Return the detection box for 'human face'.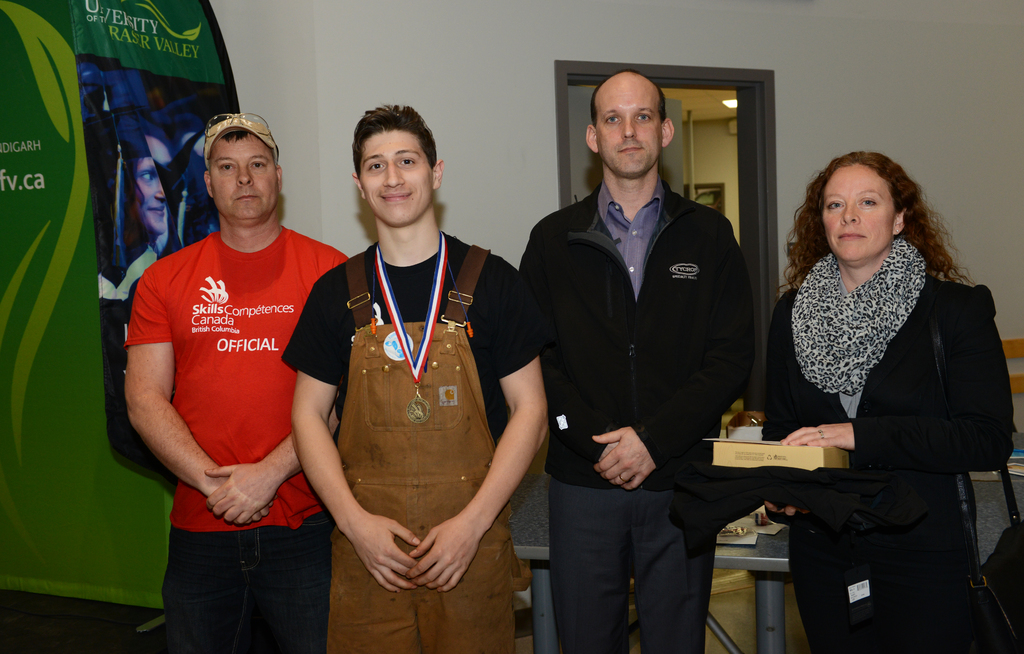
(left=218, top=140, right=277, bottom=224).
